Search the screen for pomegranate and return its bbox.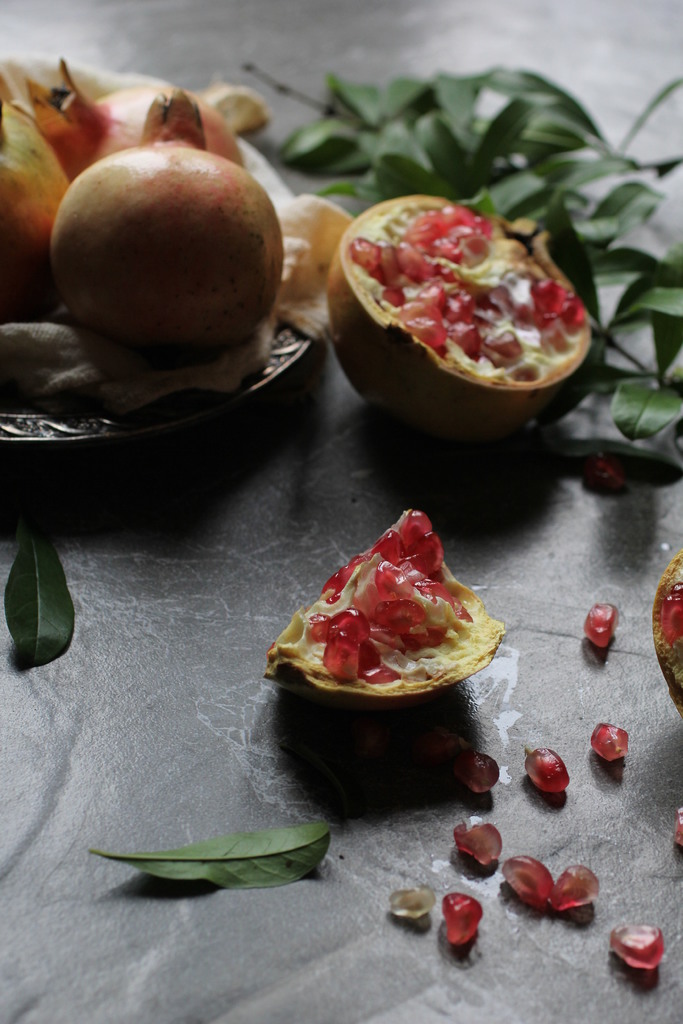
Found: [52,90,286,398].
